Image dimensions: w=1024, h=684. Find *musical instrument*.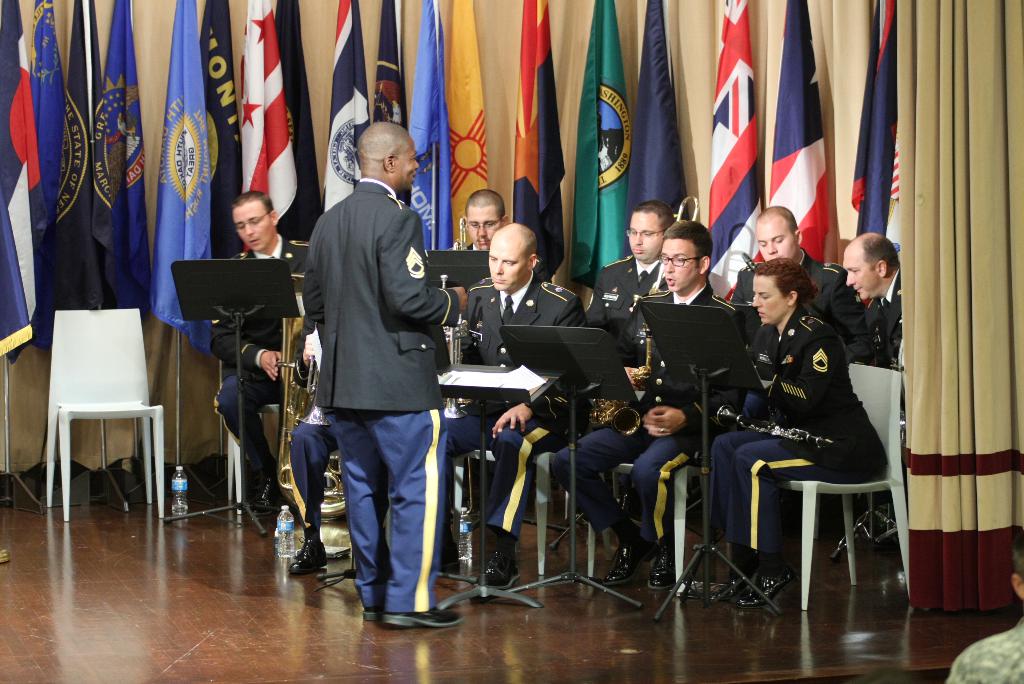
detection(442, 301, 479, 417).
